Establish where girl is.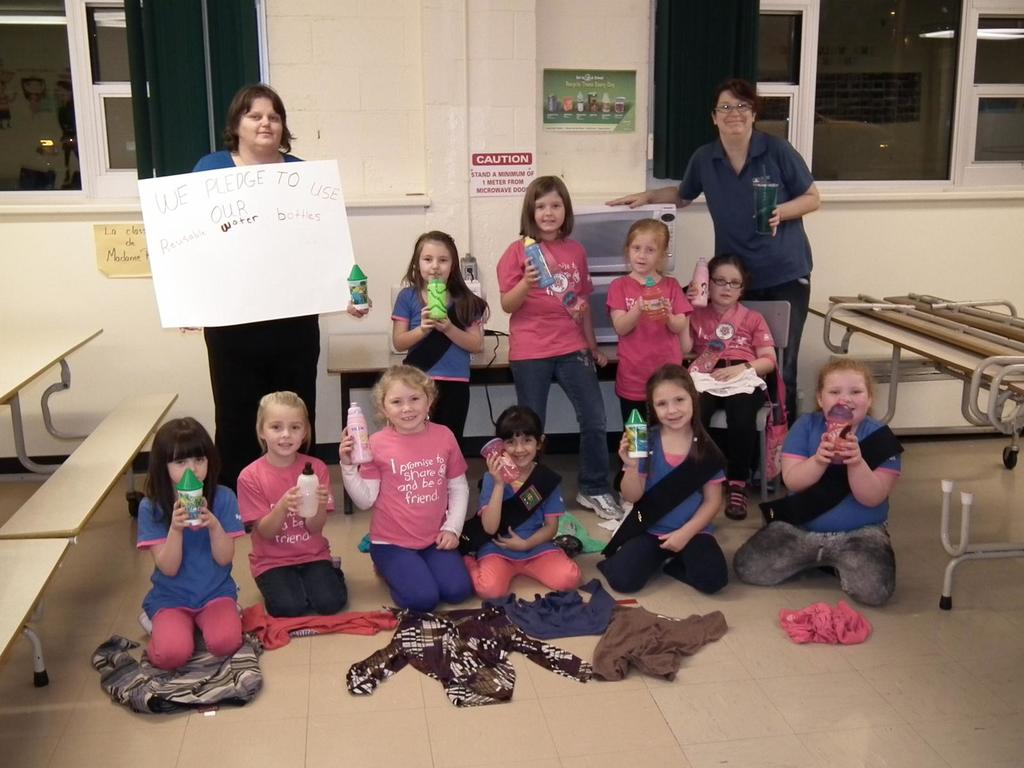
Established at Rect(228, 383, 355, 610).
